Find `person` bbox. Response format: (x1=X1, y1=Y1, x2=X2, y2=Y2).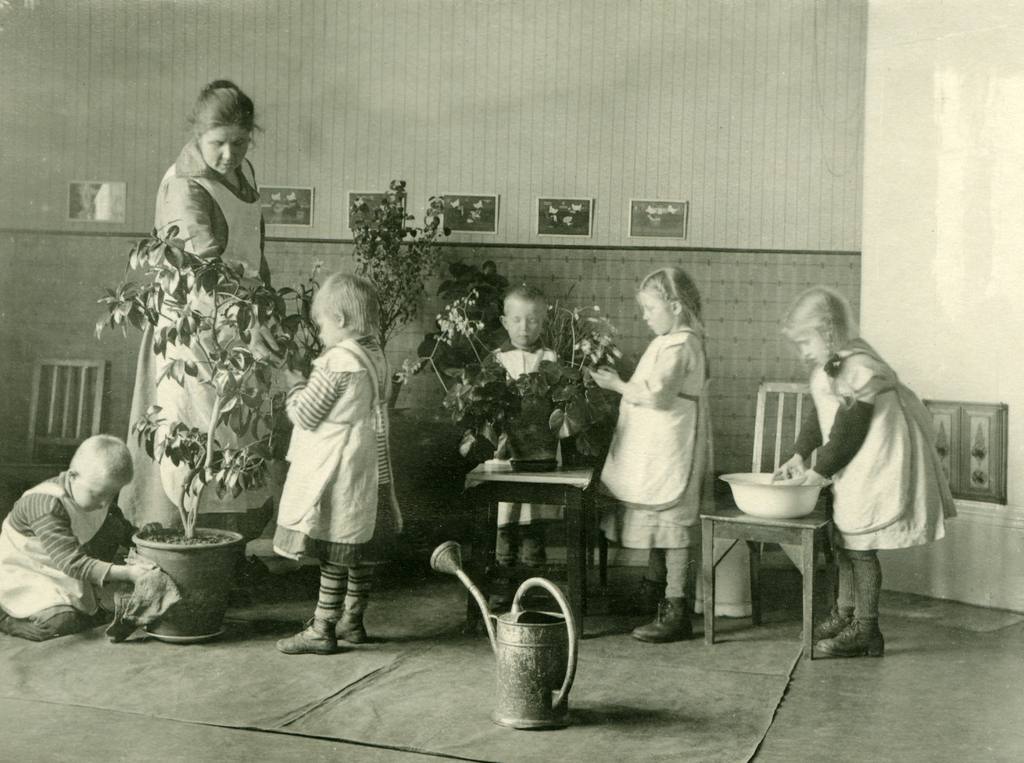
(x1=764, y1=270, x2=970, y2=662).
